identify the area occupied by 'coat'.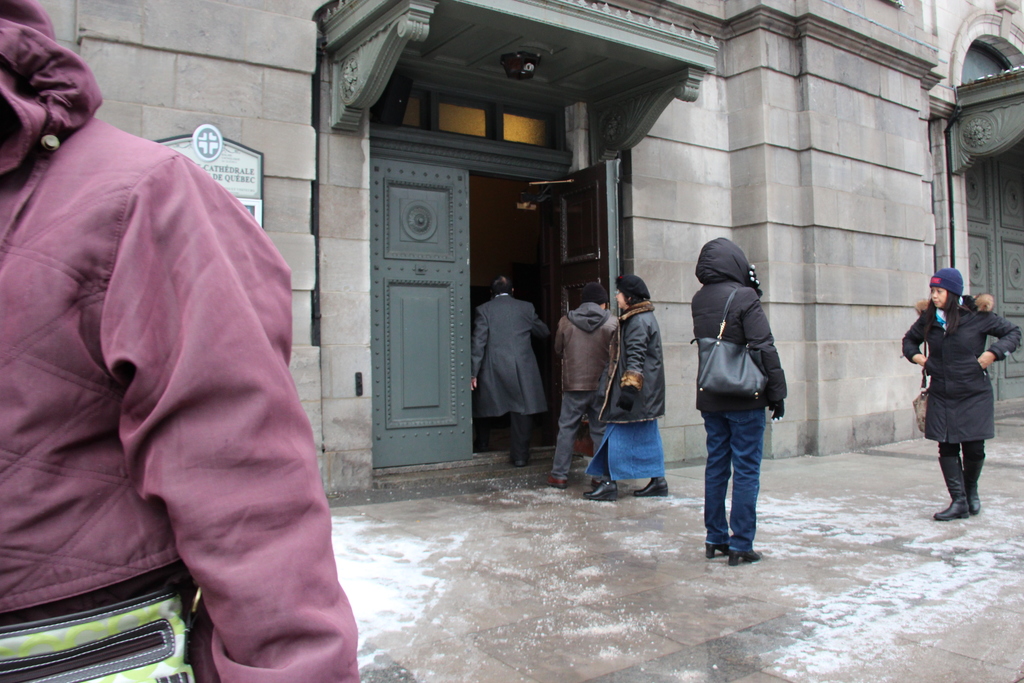
Area: 466:293:552:419.
